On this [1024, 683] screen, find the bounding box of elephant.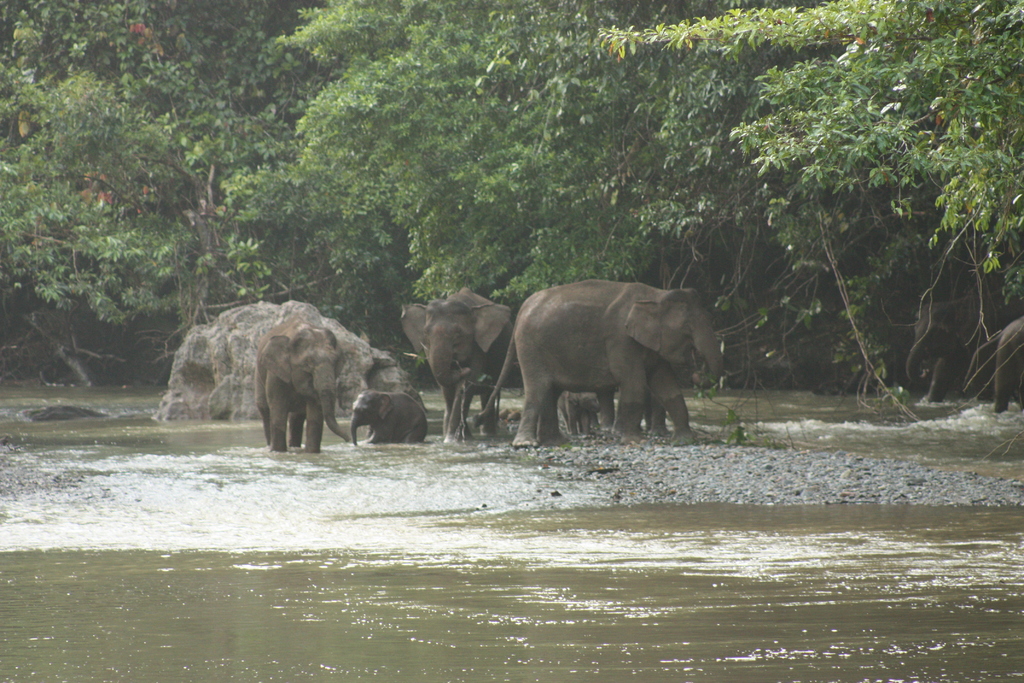
Bounding box: rect(250, 311, 348, 462).
